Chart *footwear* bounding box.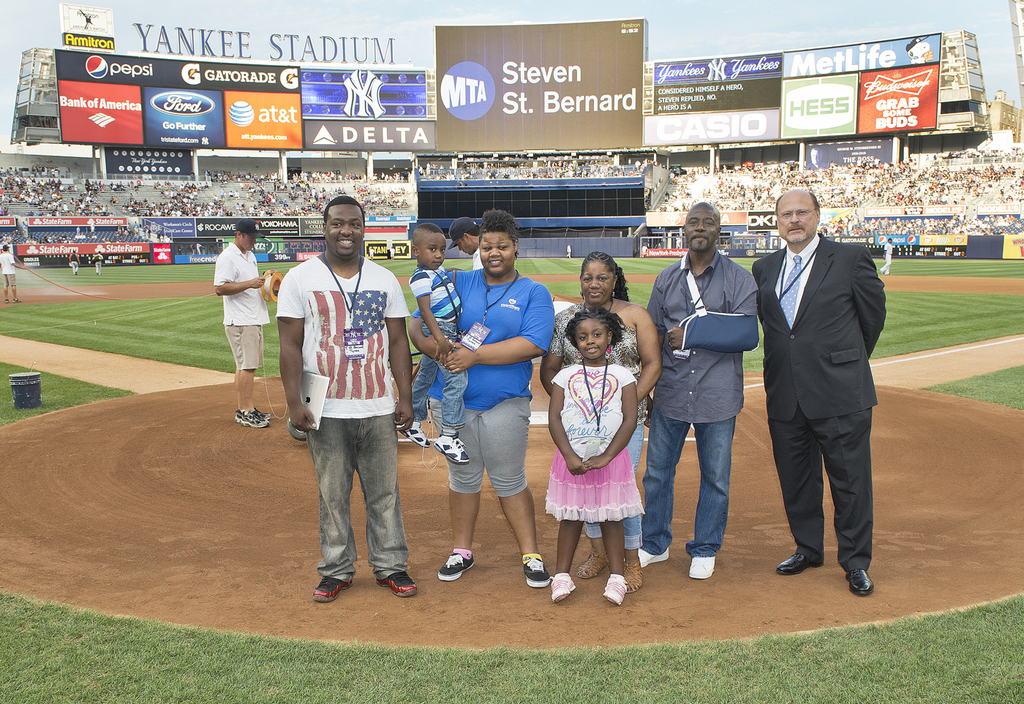
Charted: region(255, 406, 272, 416).
